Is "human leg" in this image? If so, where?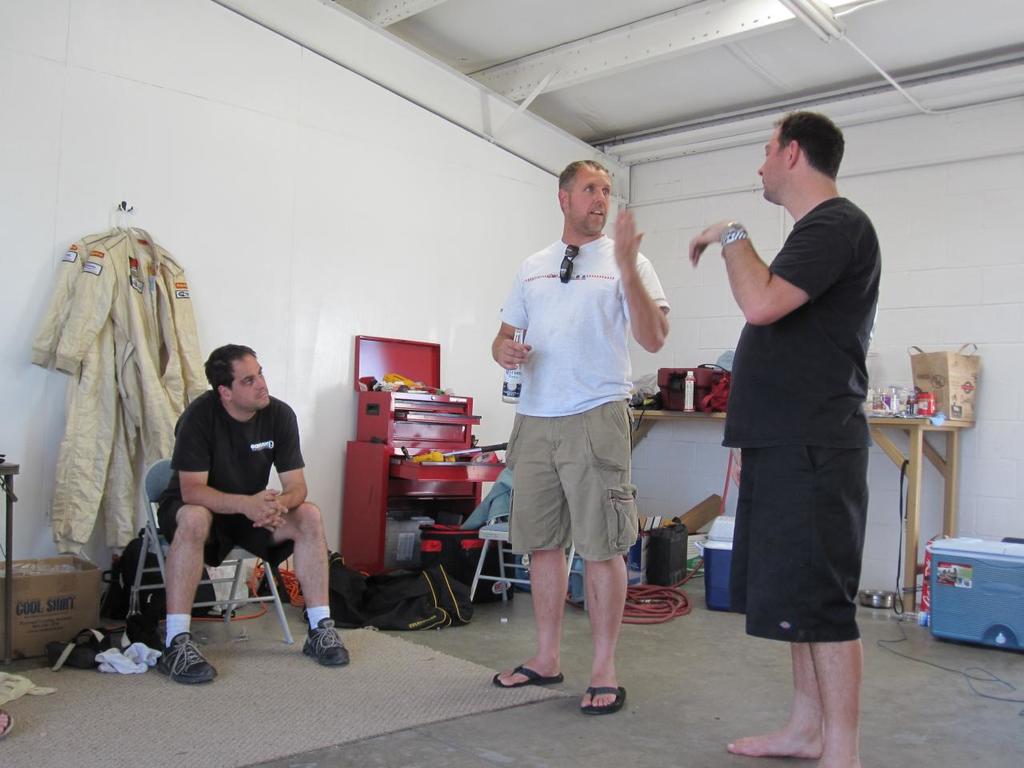
Yes, at pyautogui.locateOnScreen(746, 390, 873, 767).
